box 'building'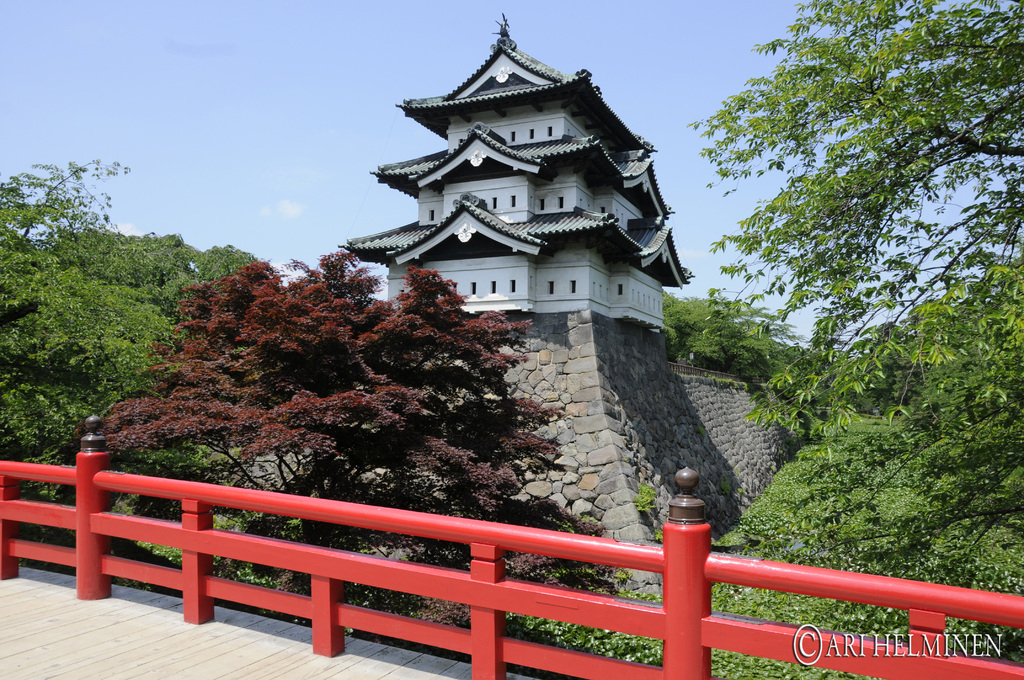
region(334, 10, 695, 336)
